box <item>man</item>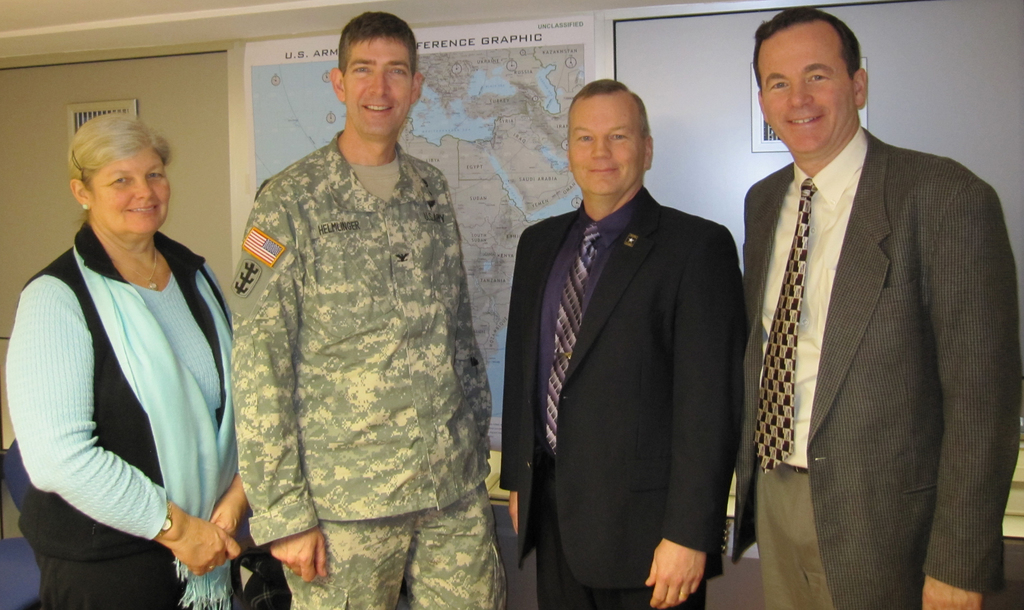
x1=223, y1=13, x2=494, y2=609
